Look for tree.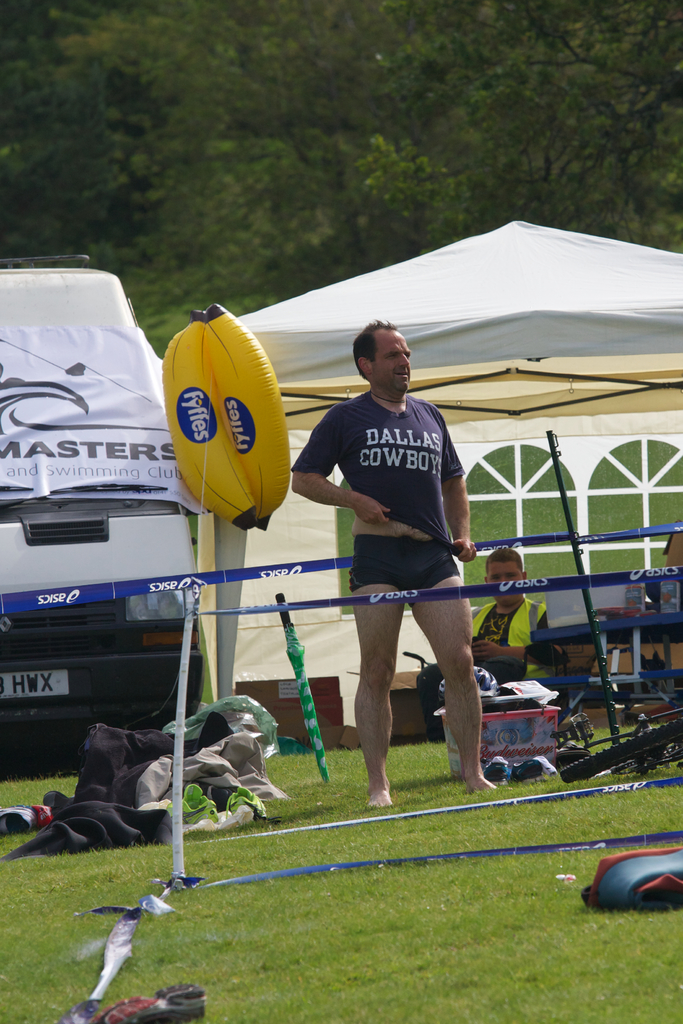
Found: bbox(376, 0, 681, 248).
